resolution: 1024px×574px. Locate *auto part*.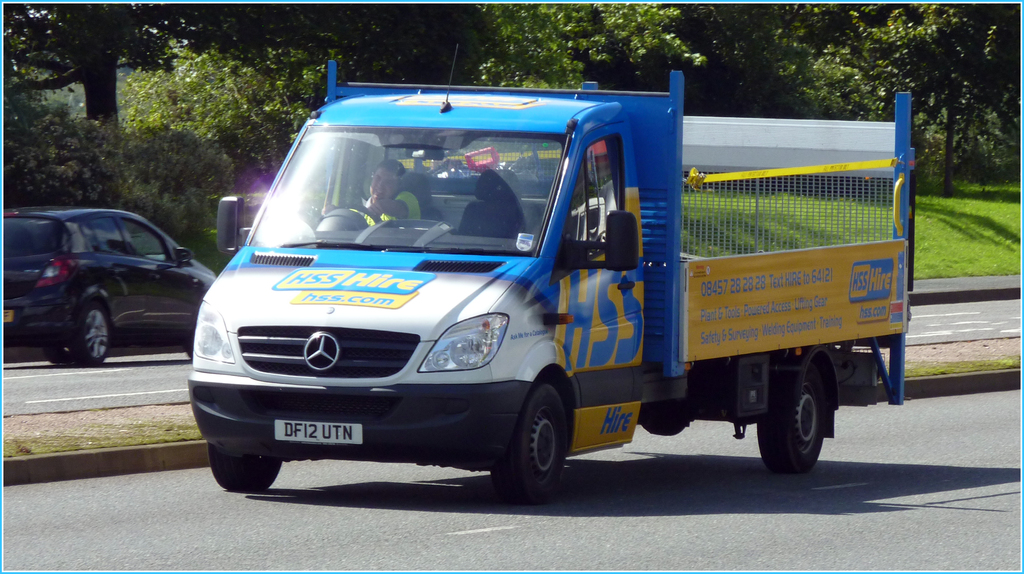
locate(177, 379, 540, 462).
